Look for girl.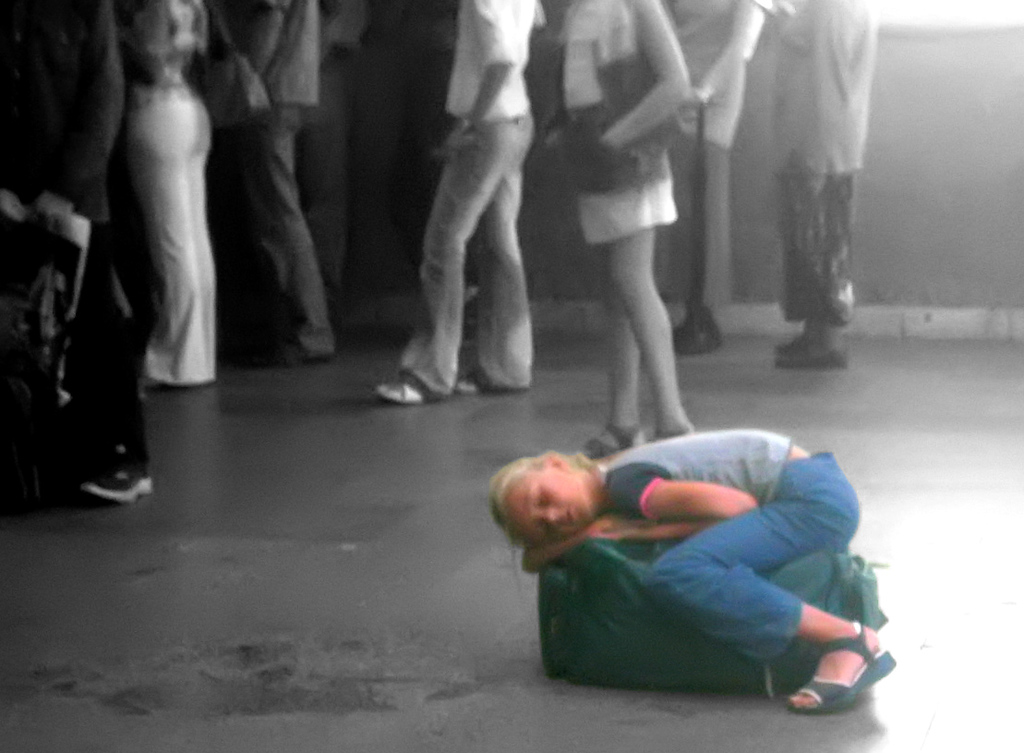
Found: bbox=[486, 421, 898, 714].
